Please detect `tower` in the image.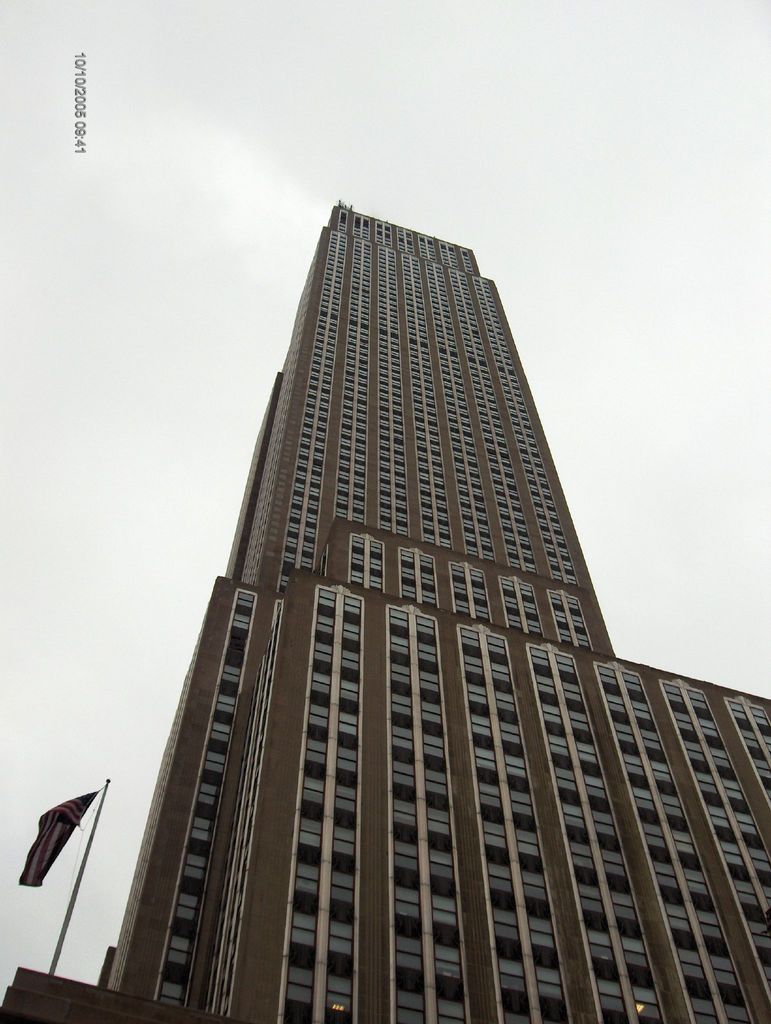
[50,186,746,1016].
